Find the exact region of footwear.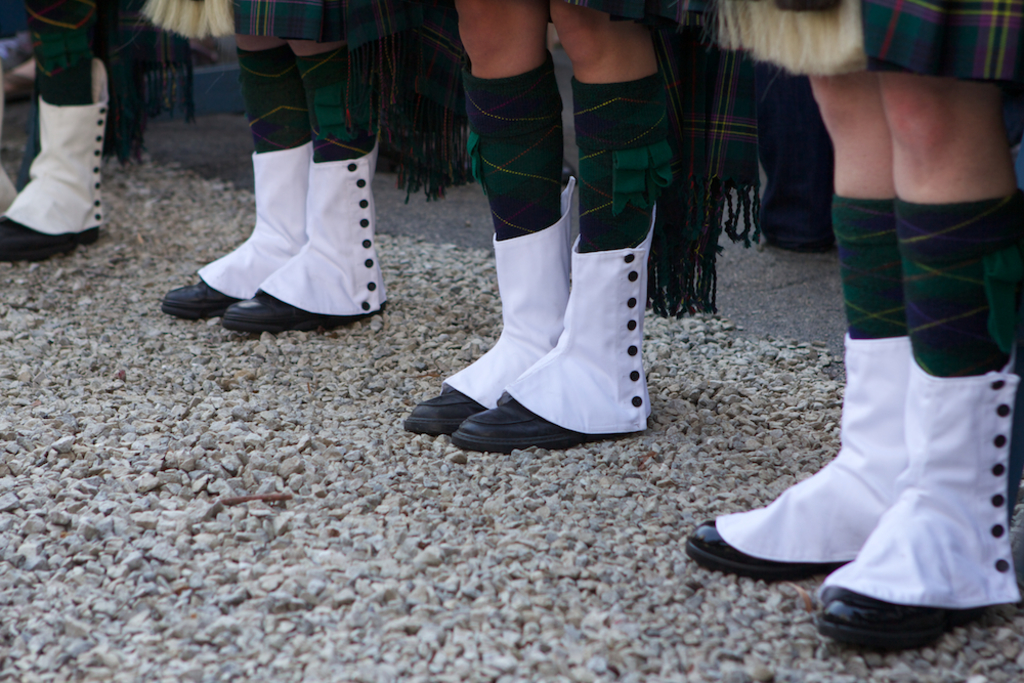
Exact region: l=160, t=280, r=247, b=314.
